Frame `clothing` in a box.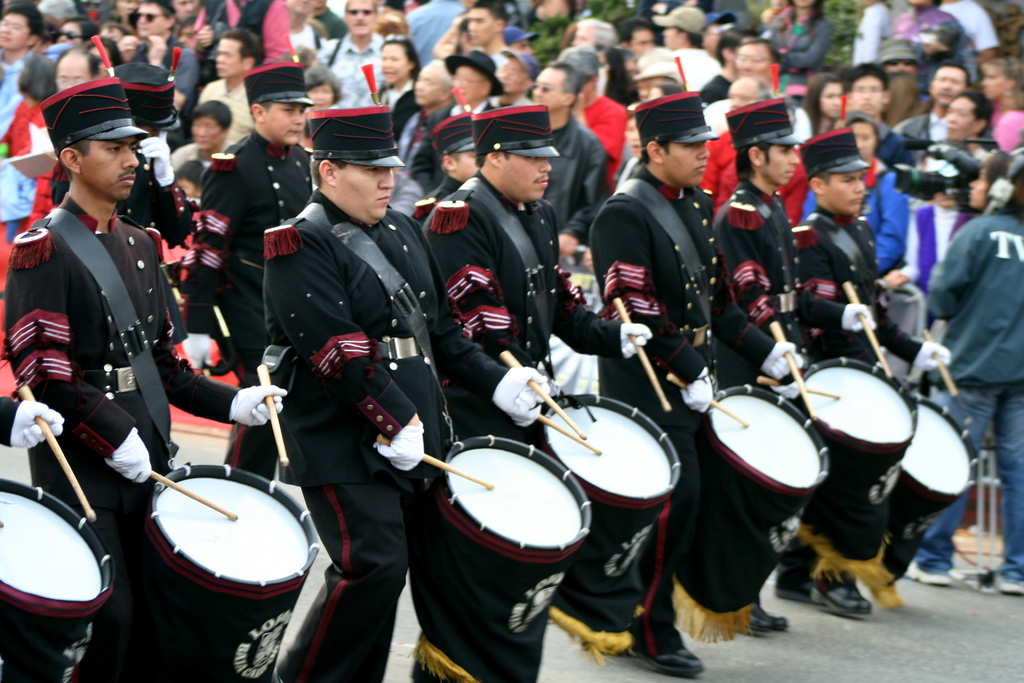
[left=262, top=188, right=508, bottom=682].
